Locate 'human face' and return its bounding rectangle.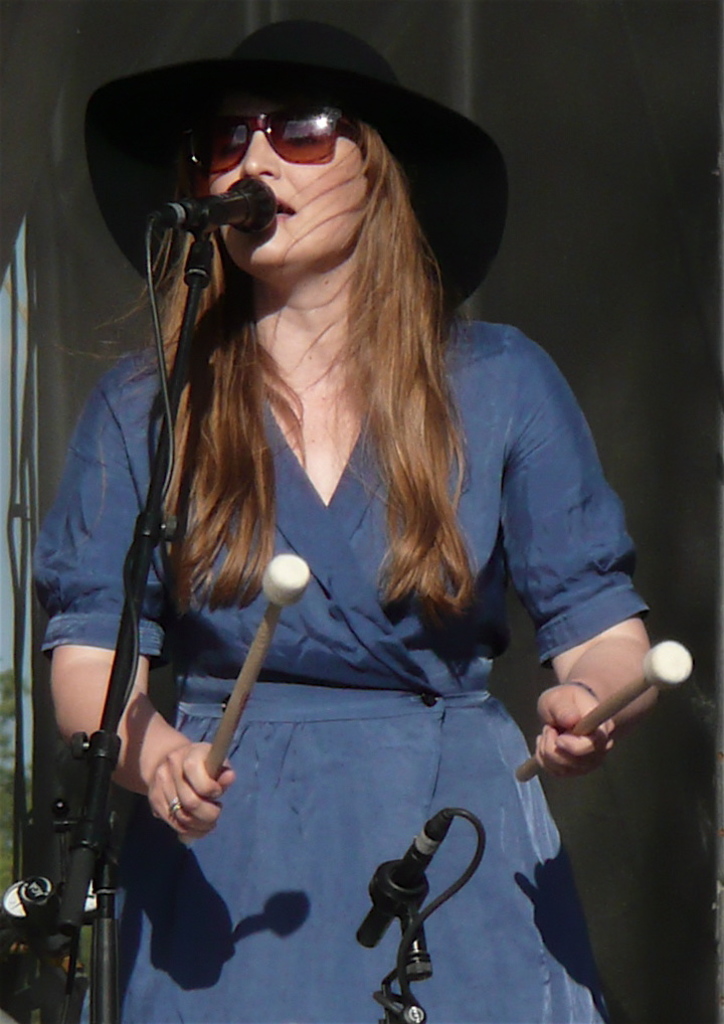
<bbox>208, 88, 366, 271</bbox>.
